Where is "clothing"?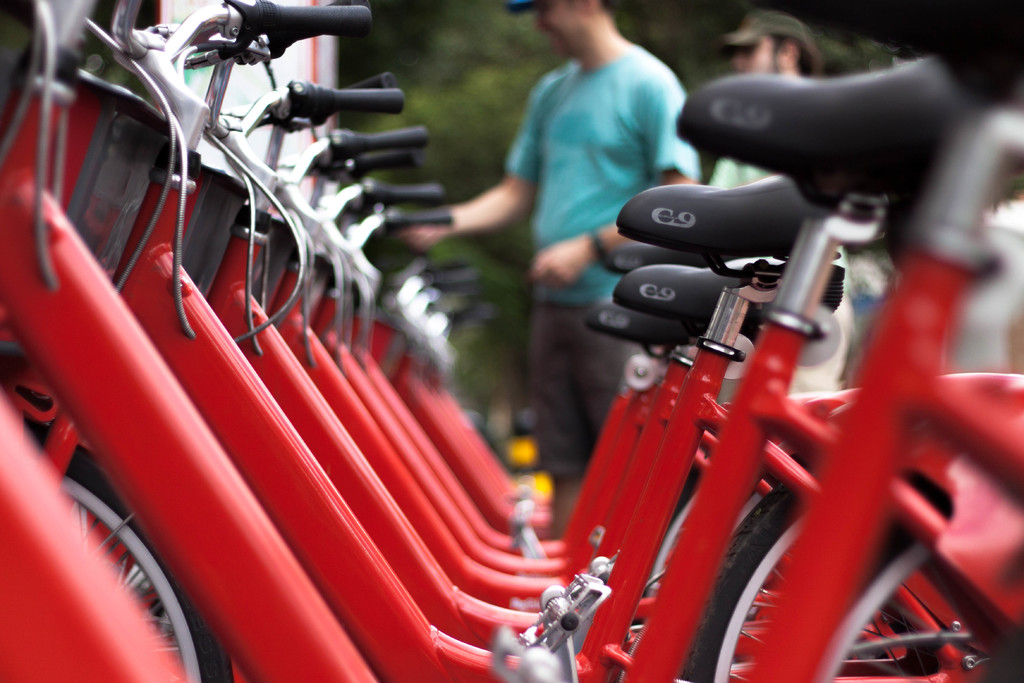
{"left": 506, "top": 58, "right": 701, "bottom": 476}.
